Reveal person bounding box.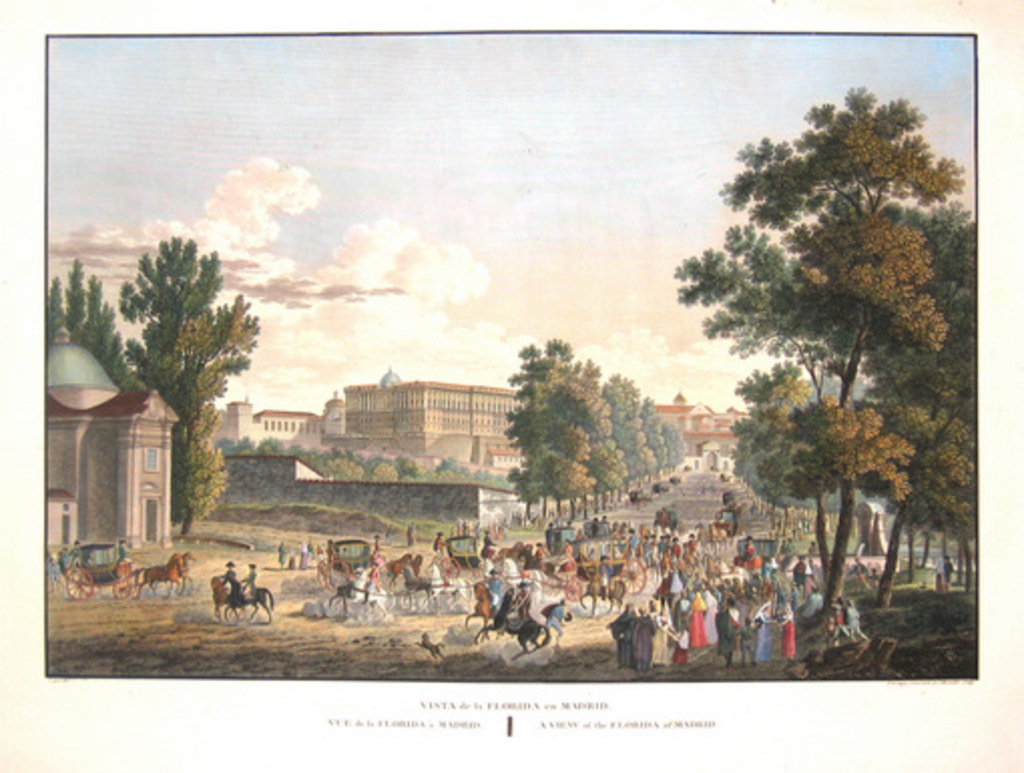
Revealed: [735,618,757,665].
